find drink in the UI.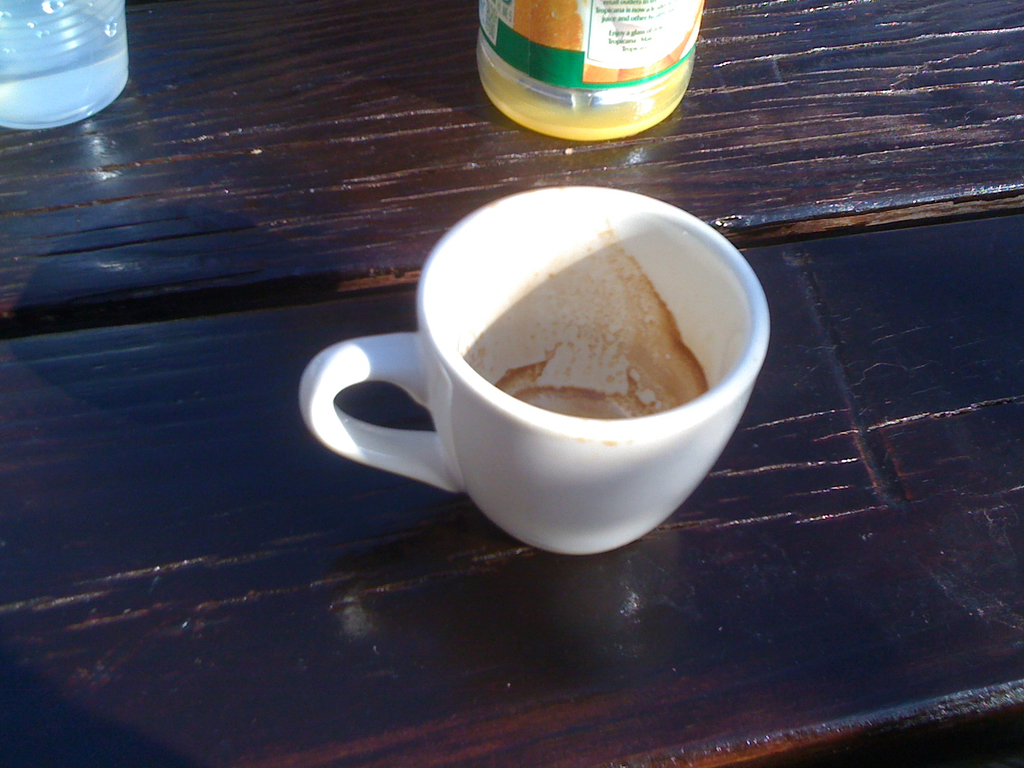
UI element at 0 0 129 126.
